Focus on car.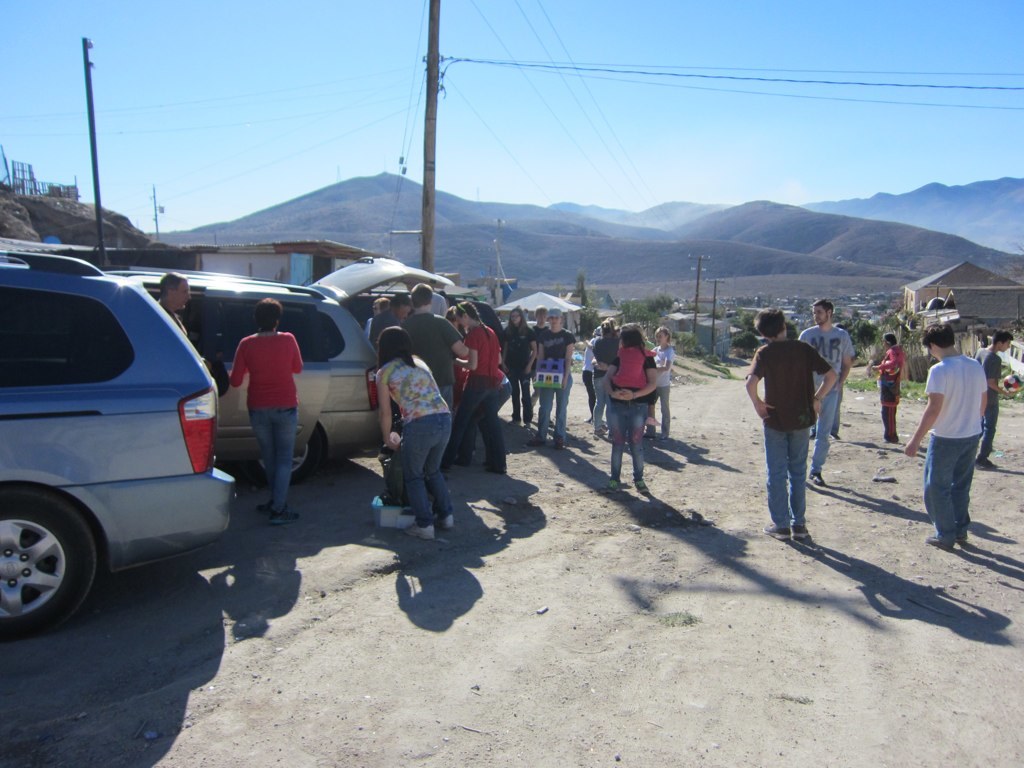
Focused at x1=99, y1=256, x2=448, y2=484.
